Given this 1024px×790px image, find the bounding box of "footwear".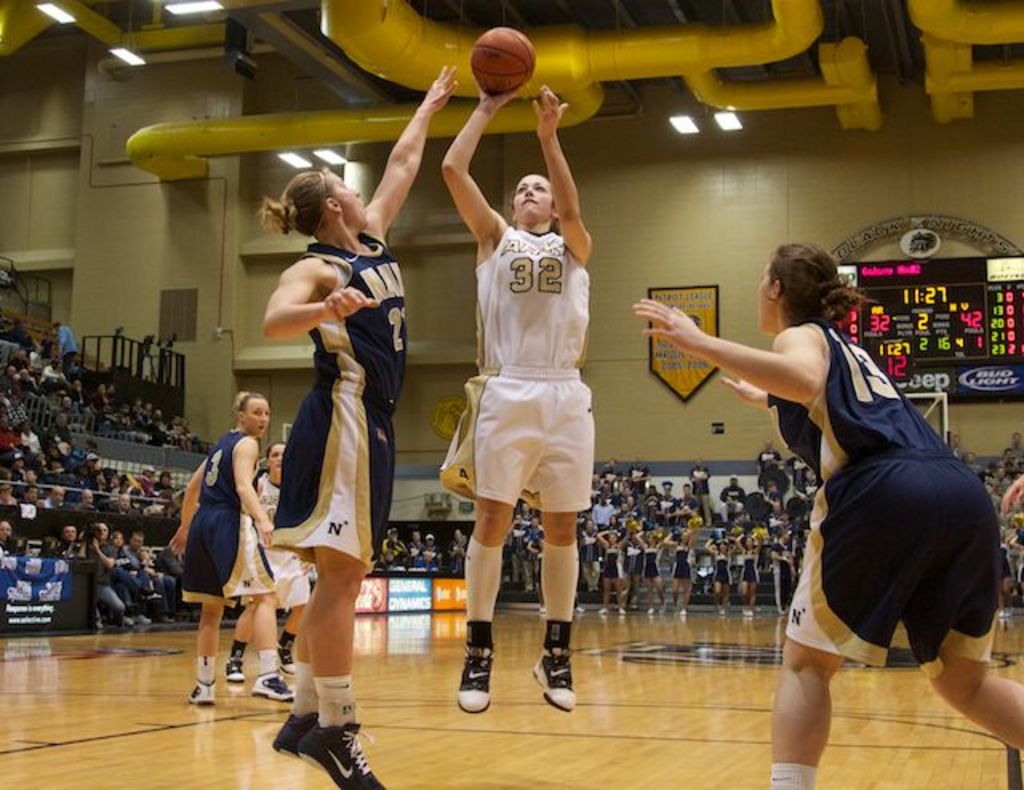
<box>229,654,248,686</box>.
